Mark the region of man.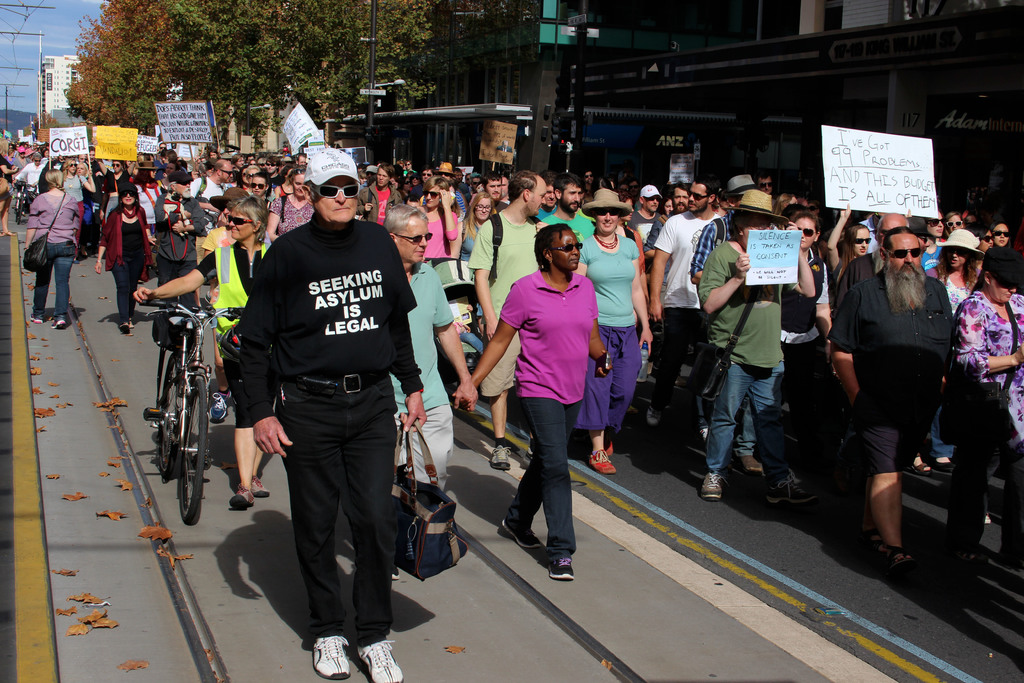
Region: (357, 161, 406, 226).
